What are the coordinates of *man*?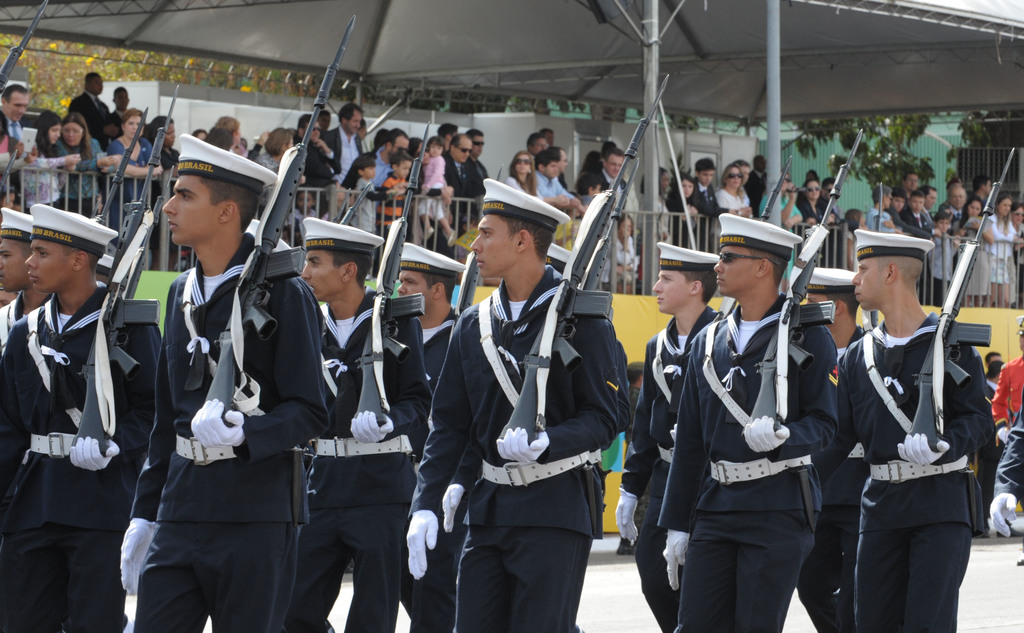
box=[279, 221, 433, 632].
